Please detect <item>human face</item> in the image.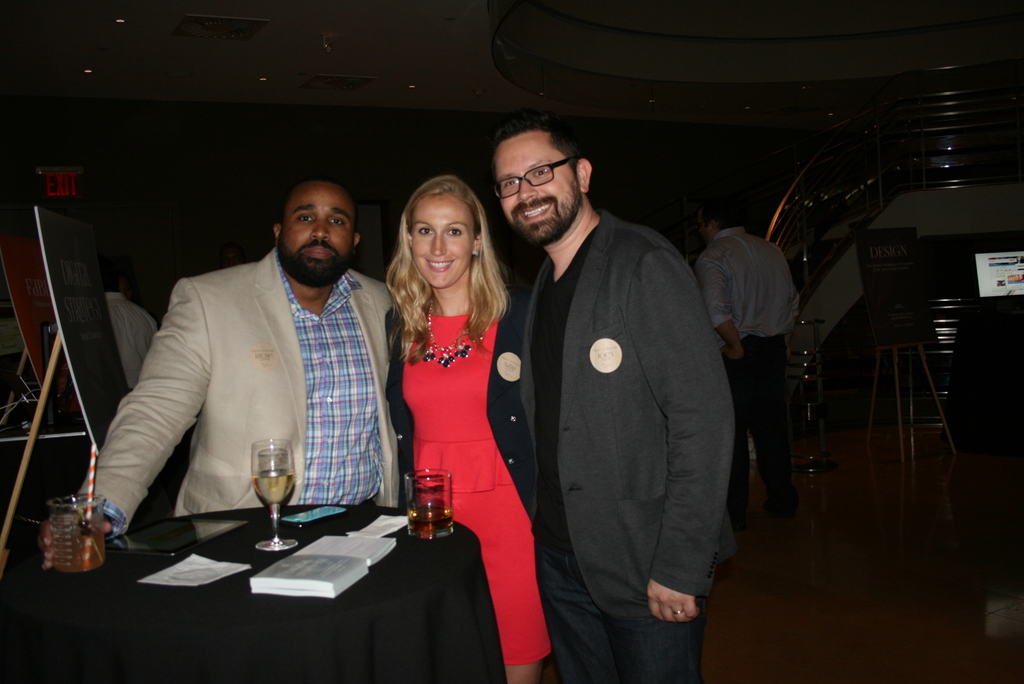
bbox(499, 139, 579, 244).
